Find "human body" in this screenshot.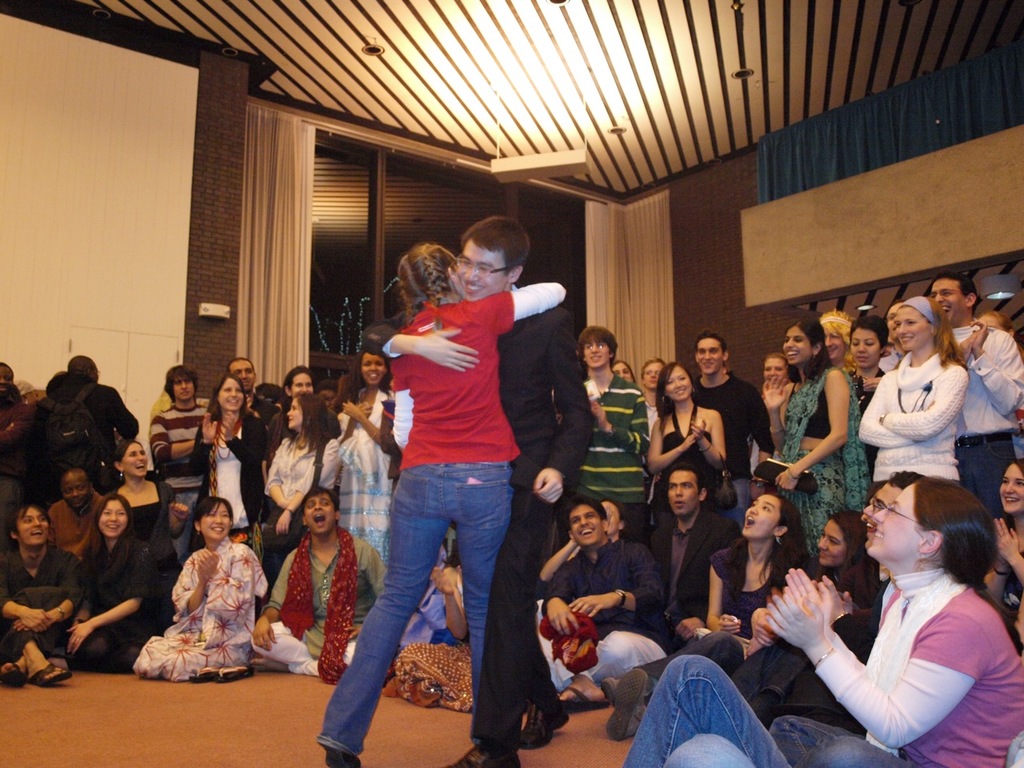
The bounding box for "human body" is bbox=[229, 355, 275, 422].
